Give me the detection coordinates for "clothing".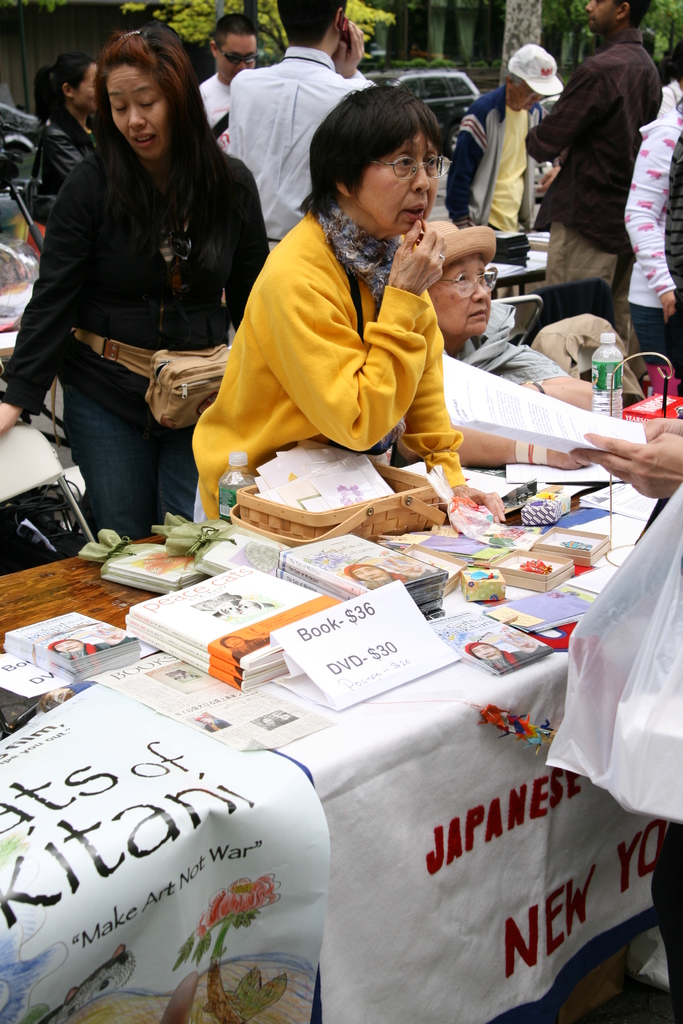
[left=17, top=33, right=254, bottom=544].
